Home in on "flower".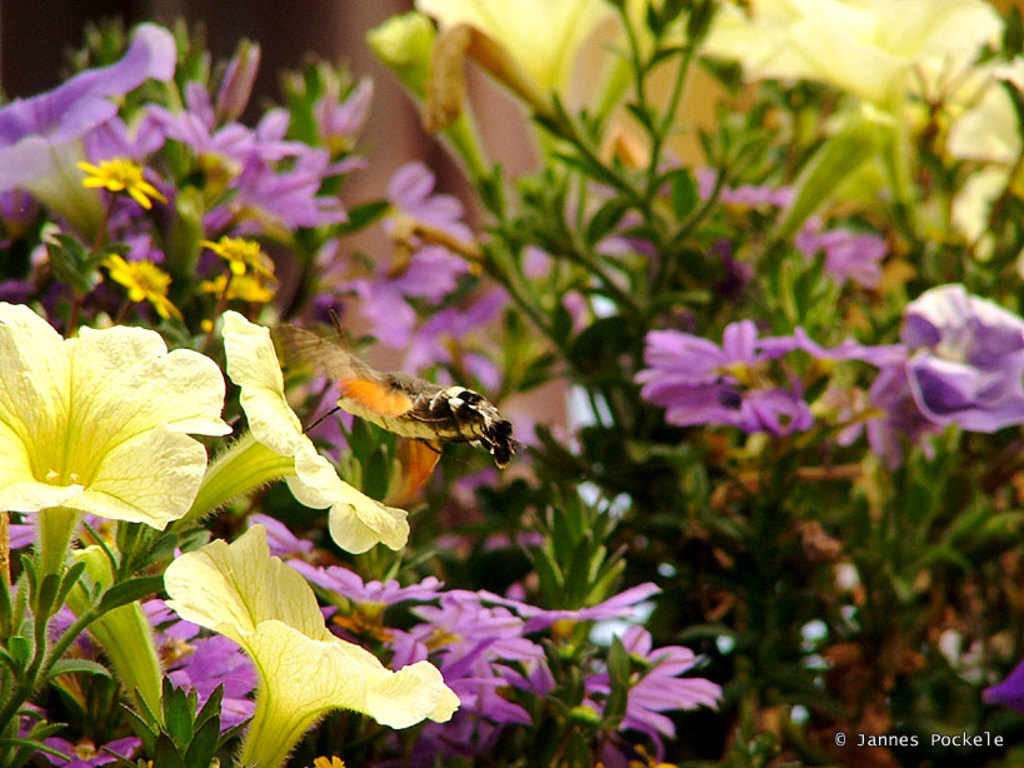
Homed in at <box>93,249,181,318</box>.
